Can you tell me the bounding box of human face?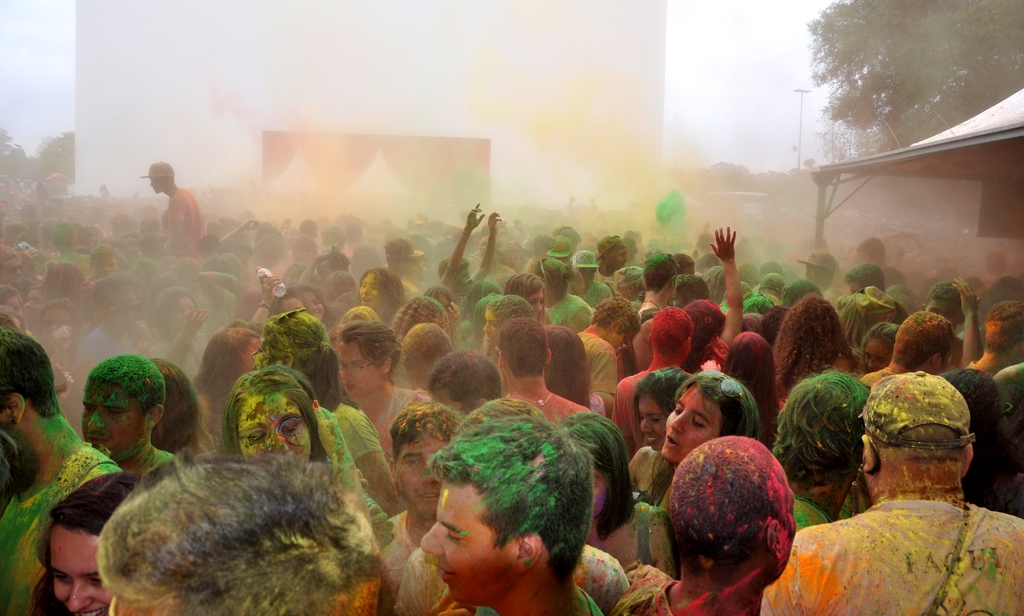
bbox(662, 390, 716, 458).
